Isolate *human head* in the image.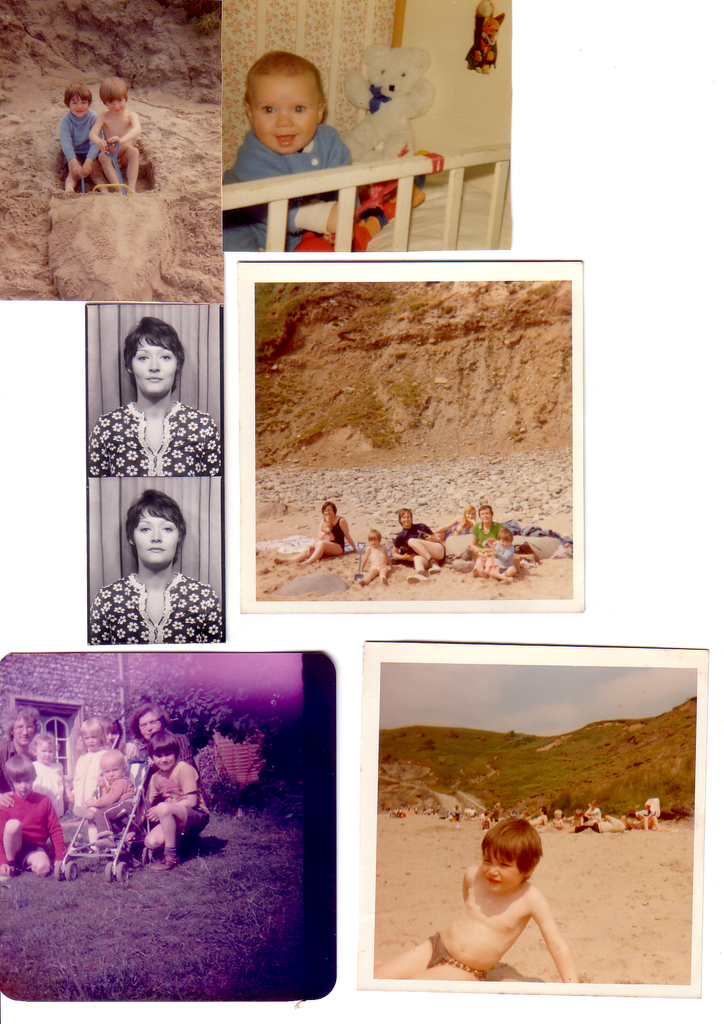
Isolated region: {"left": 99, "top": 74, "right": 129, "bottom": 111}.
